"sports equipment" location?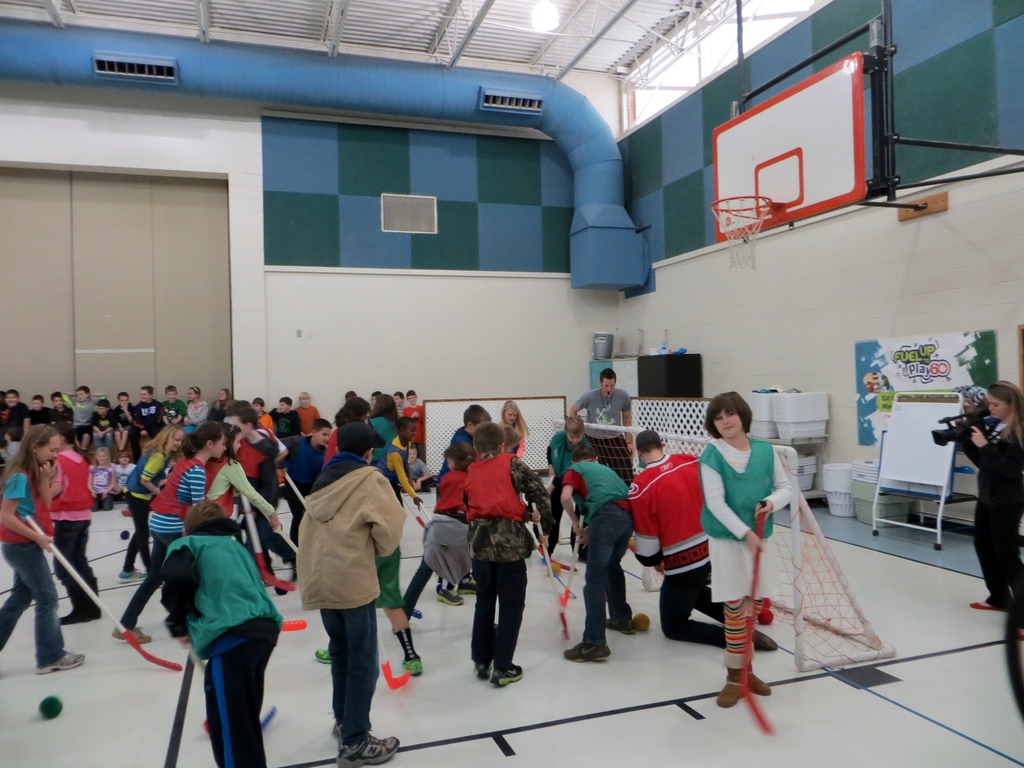
box(550, 419, 895, 675)
